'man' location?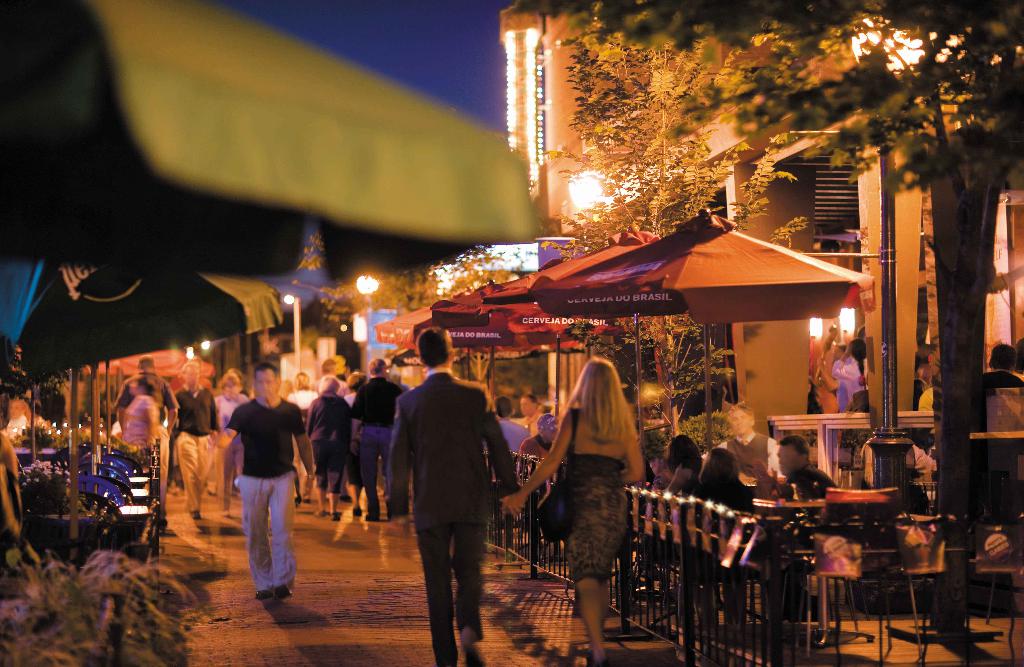
x1=483, y1=395, x2=532, y2=478
